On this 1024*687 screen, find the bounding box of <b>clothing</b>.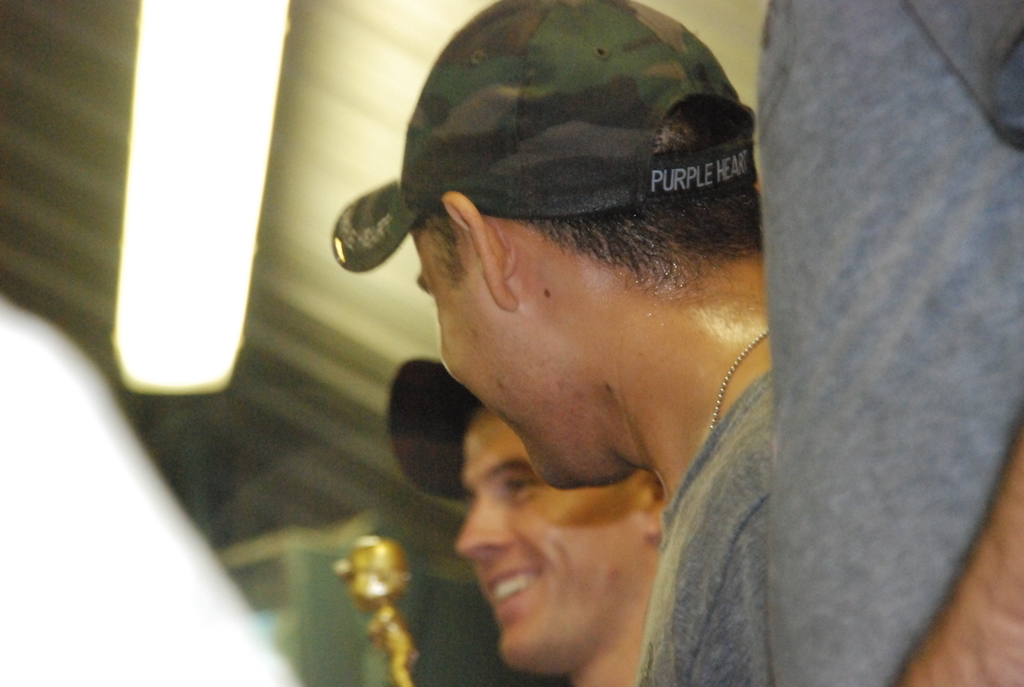
Bounding box: x1=623, y1=374, x2=779, y2=686.
